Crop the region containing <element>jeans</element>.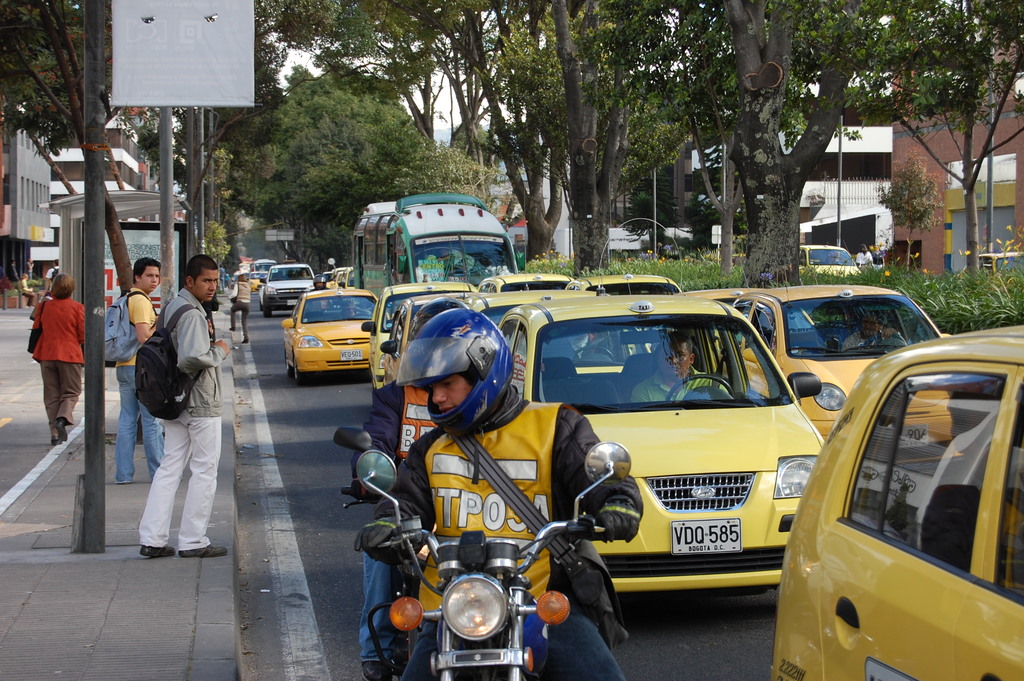
Crop region: <box>230,302,253,345</box>.
